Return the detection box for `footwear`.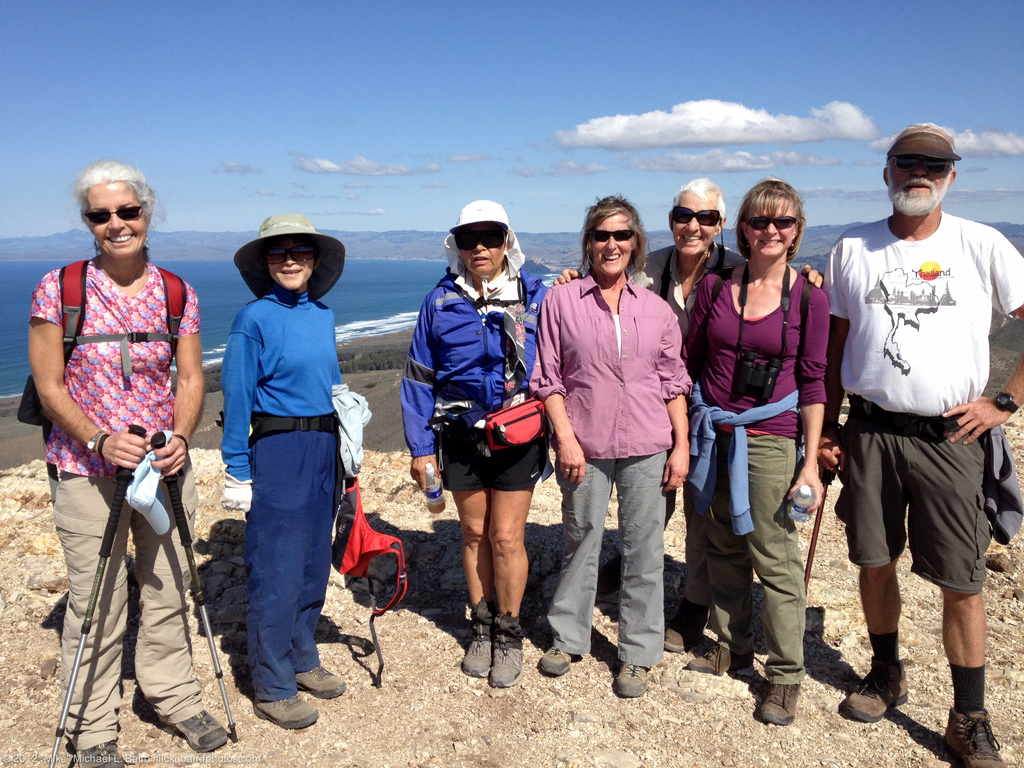
75 742 123 767.
